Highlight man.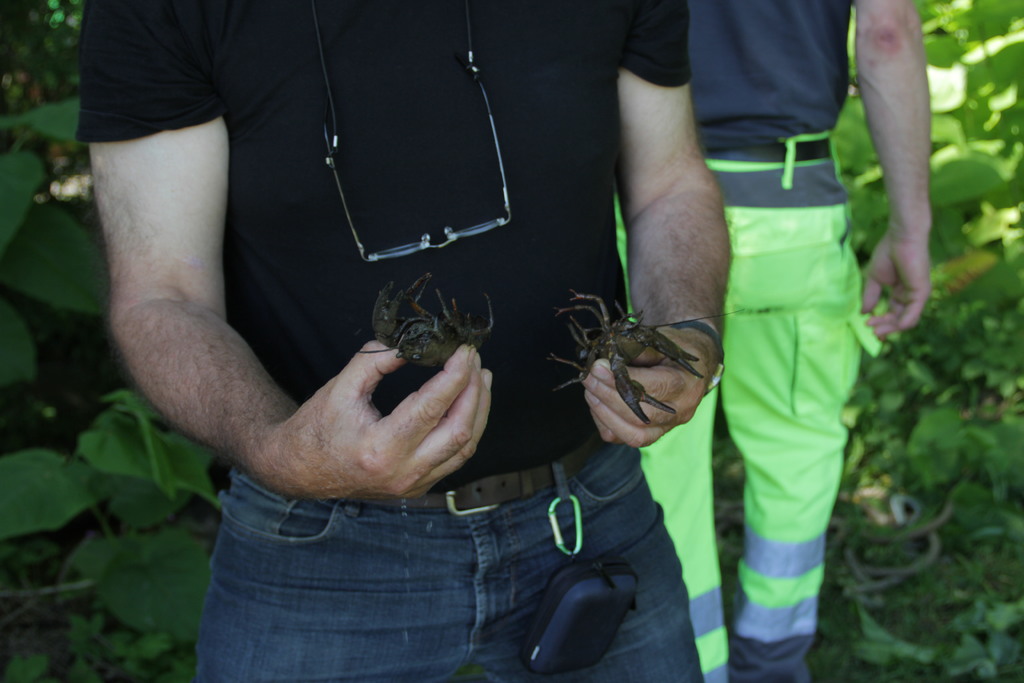
Highlighted region: region(78, 0, 735, 682).
